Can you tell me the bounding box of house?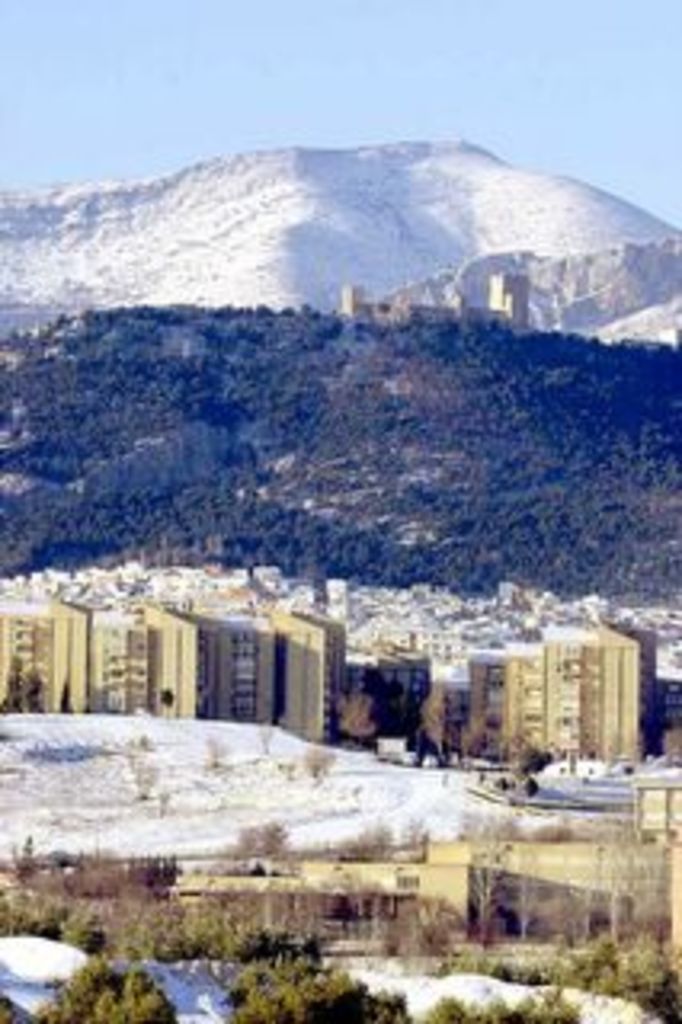
l=0, t=602, r=80, b=717.
